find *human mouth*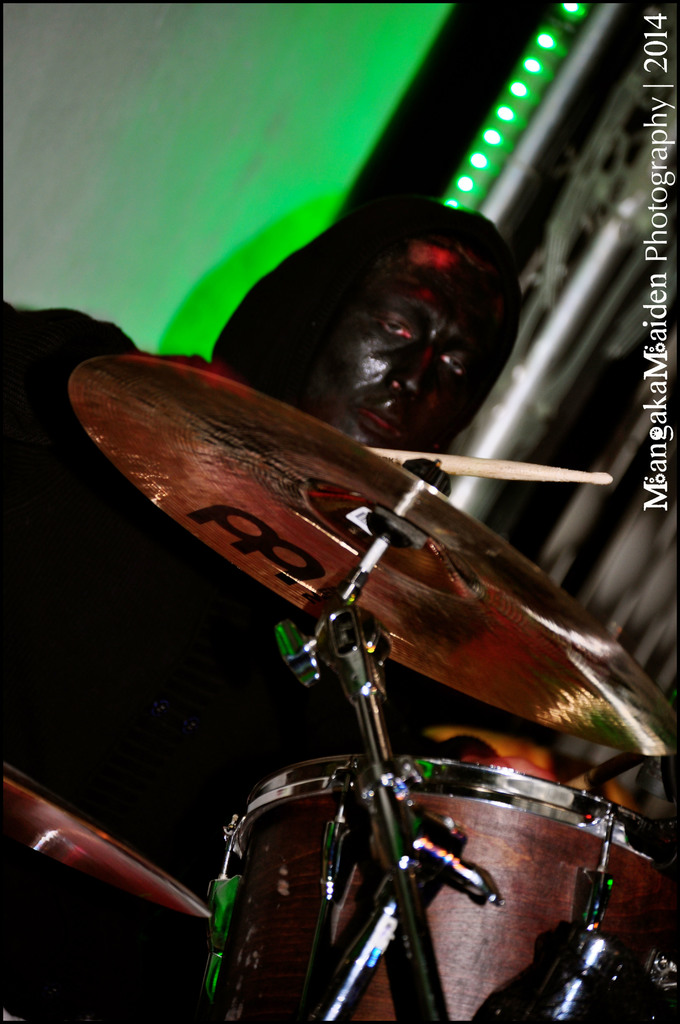
region(361, 405, 398, 433)
